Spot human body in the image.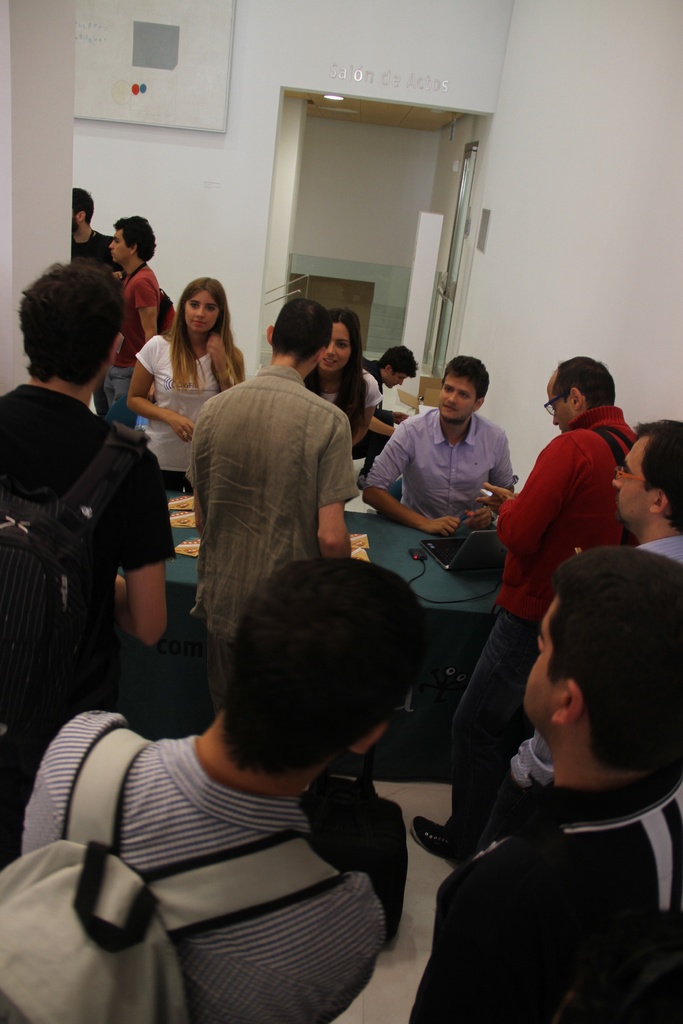
human body found at x1=293 y1=300 x2=383 y2=461.
